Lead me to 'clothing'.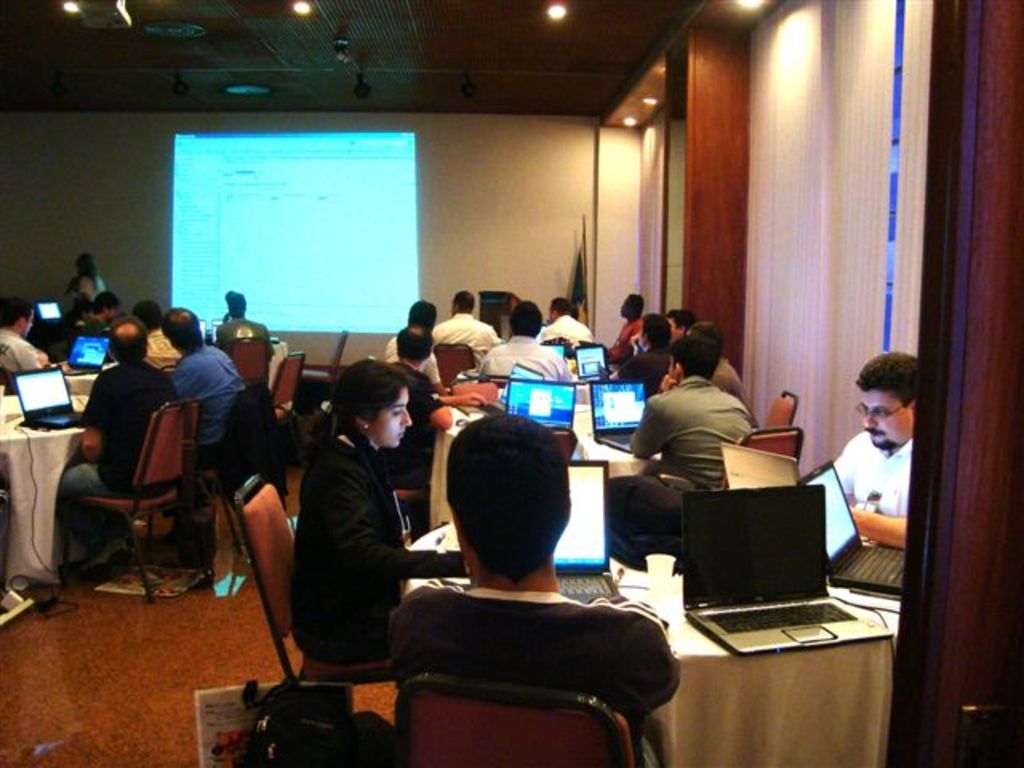
Lead to l=142, t=317, r=187, b=379.
